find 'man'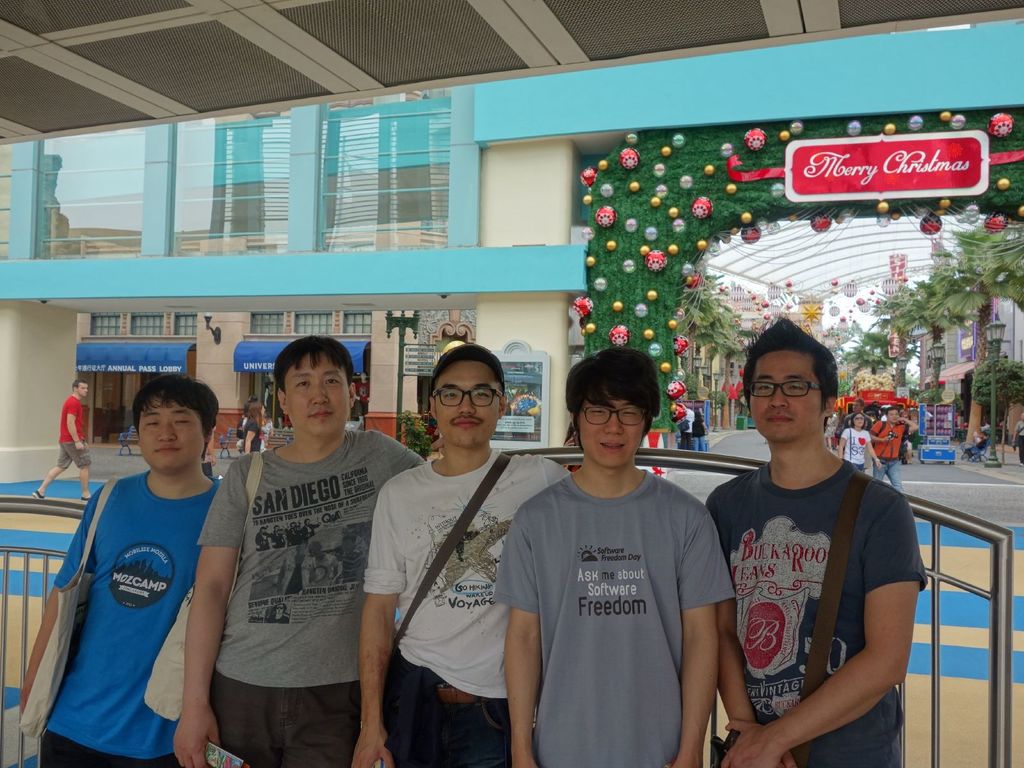
[x1=349, y1=343, x2=570, y2=767]
